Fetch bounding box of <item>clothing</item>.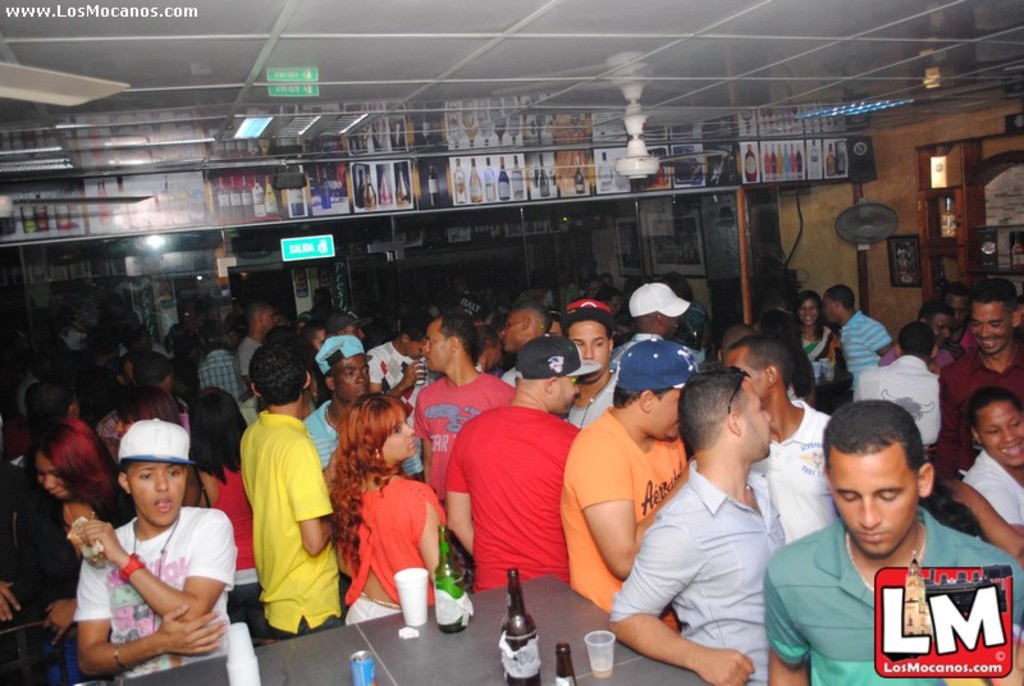
Bbox: 564/358/612/430.
